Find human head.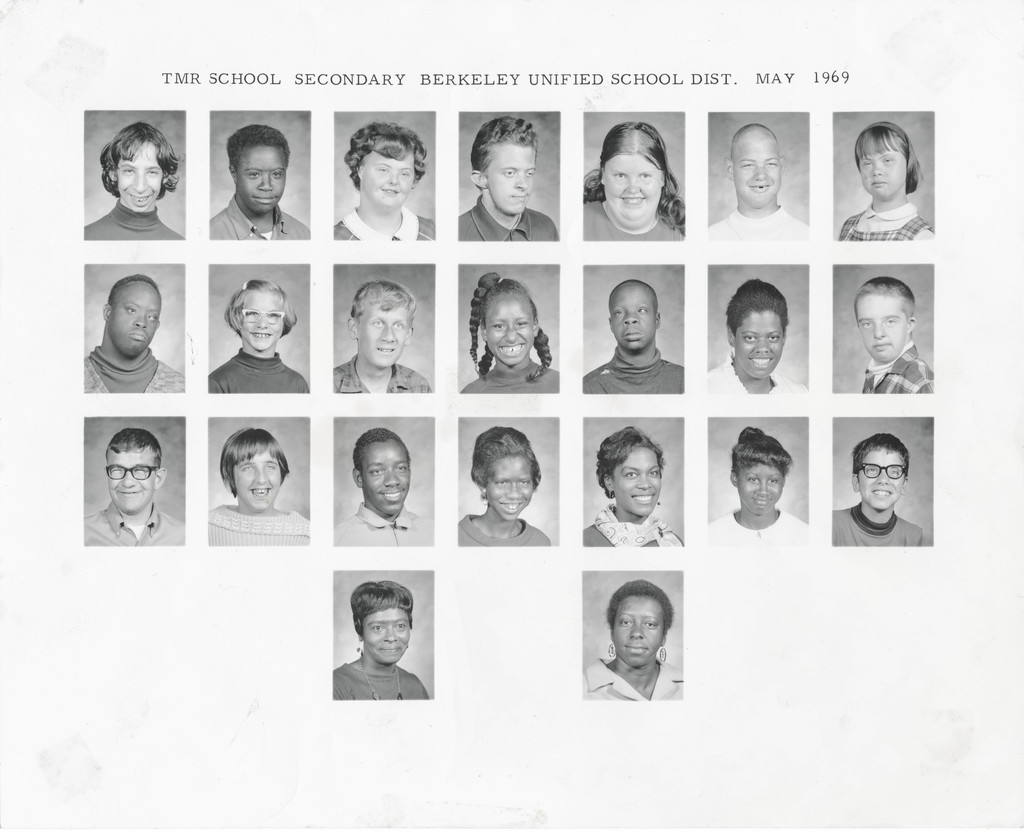
851 273 918 364.
